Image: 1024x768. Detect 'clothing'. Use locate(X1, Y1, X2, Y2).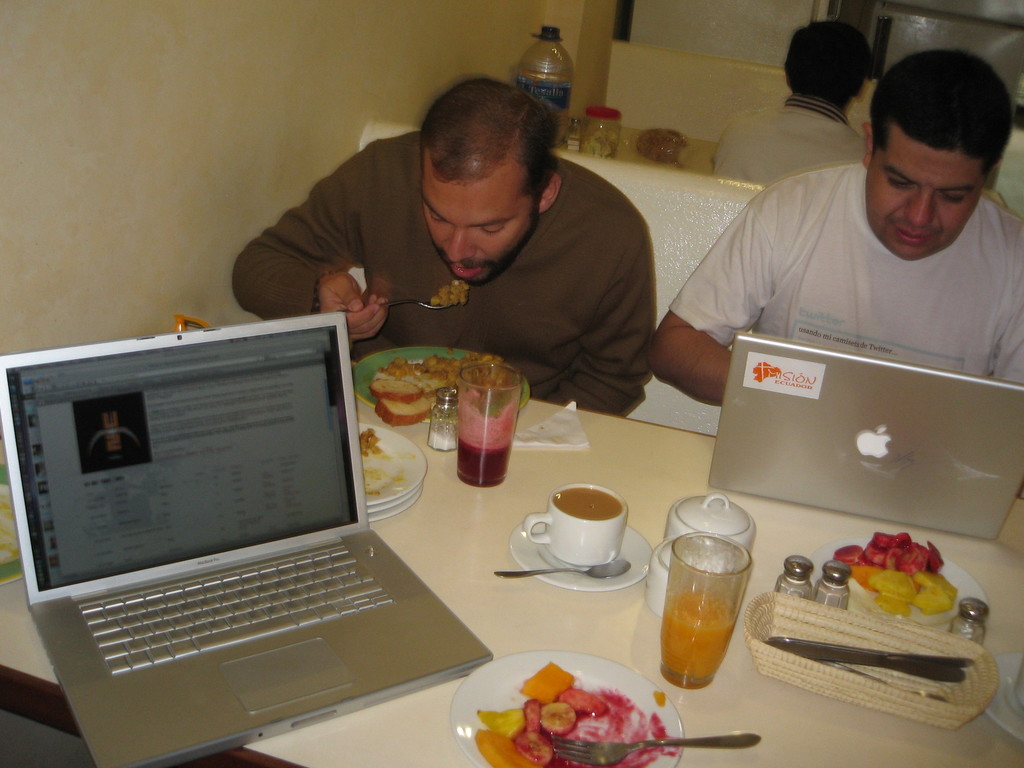
locate(221, 119, 700, 382).
